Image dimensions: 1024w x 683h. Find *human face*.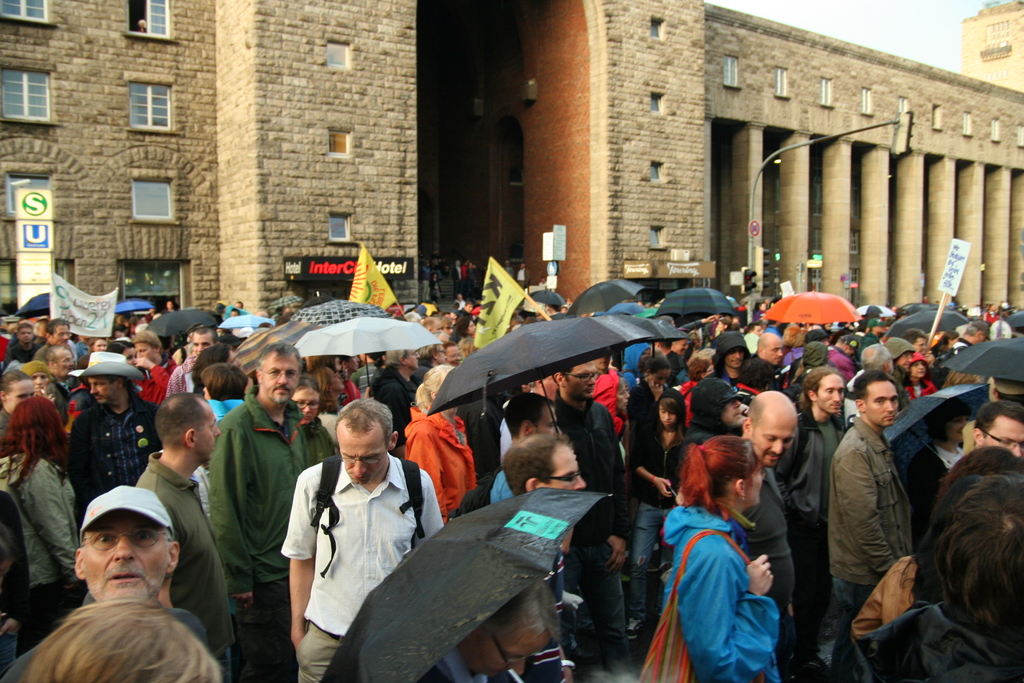
[left=333, top=427, right=382, bottom=479].
